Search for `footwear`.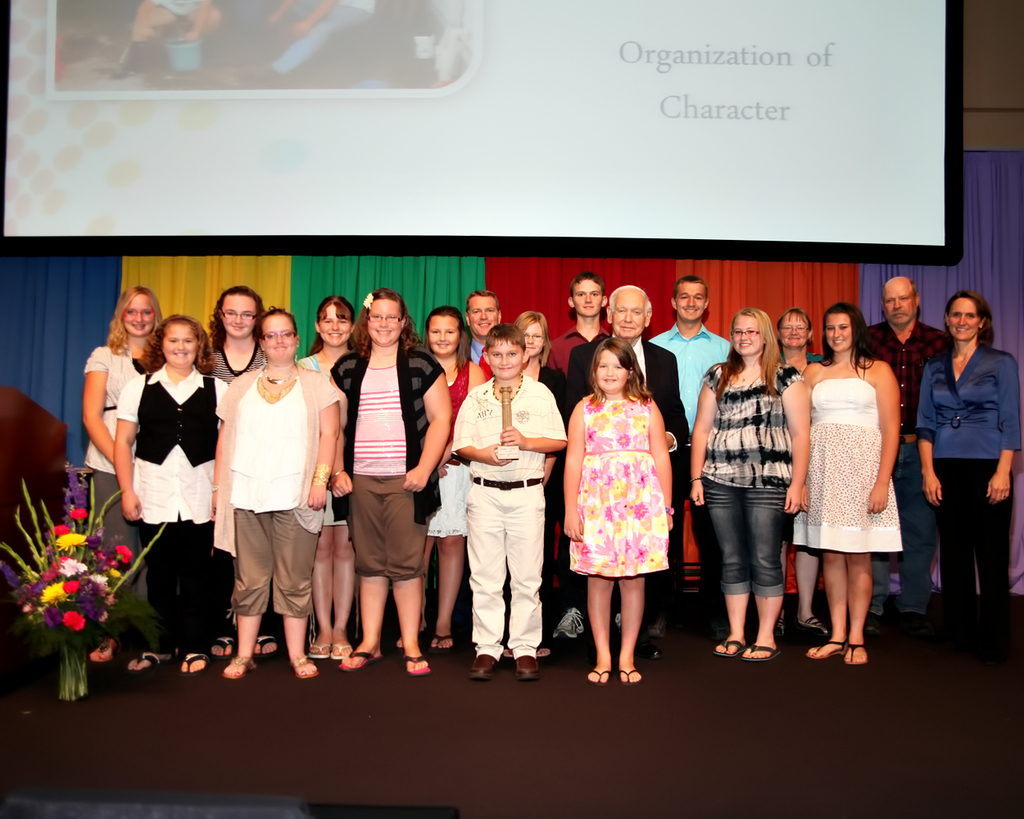
Found at box(259, 631, 270, 653).
